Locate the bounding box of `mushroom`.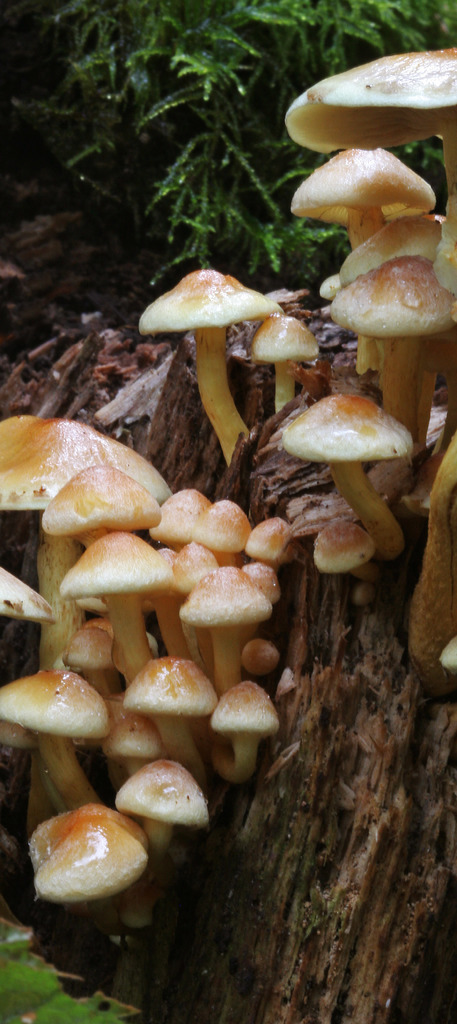
Bounding box: x1=330, y1=255, x2=456, y2=433.
